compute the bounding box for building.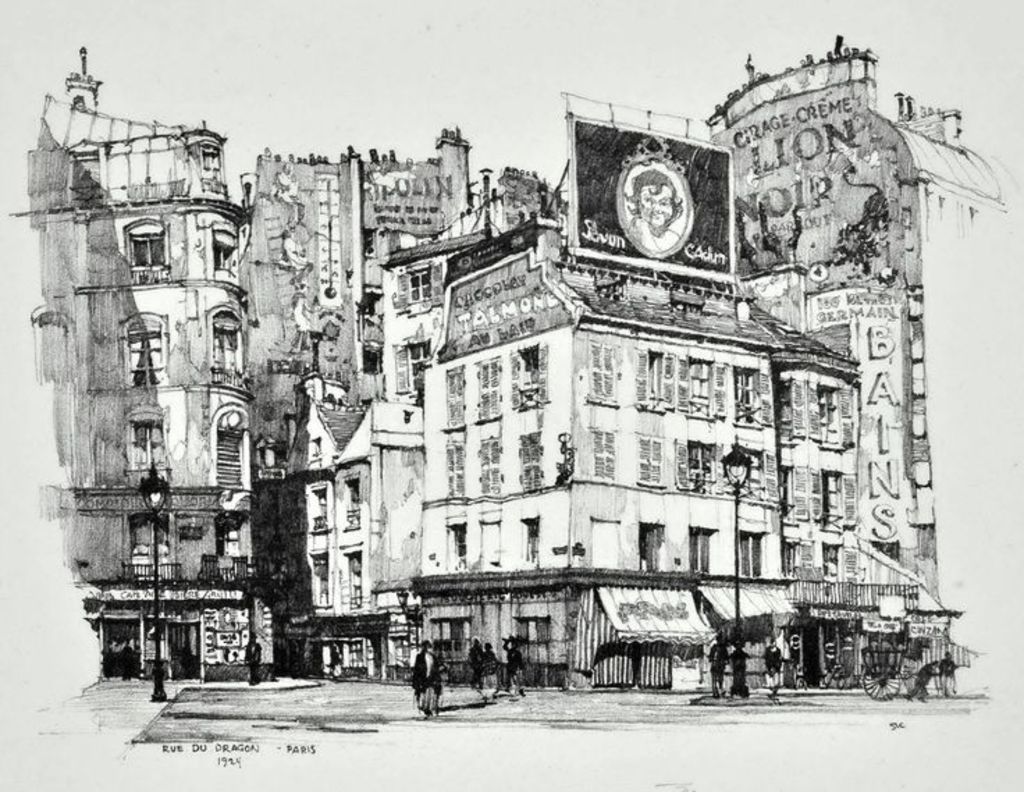
<bbox>417, 255, 767, 689</bbox>.
